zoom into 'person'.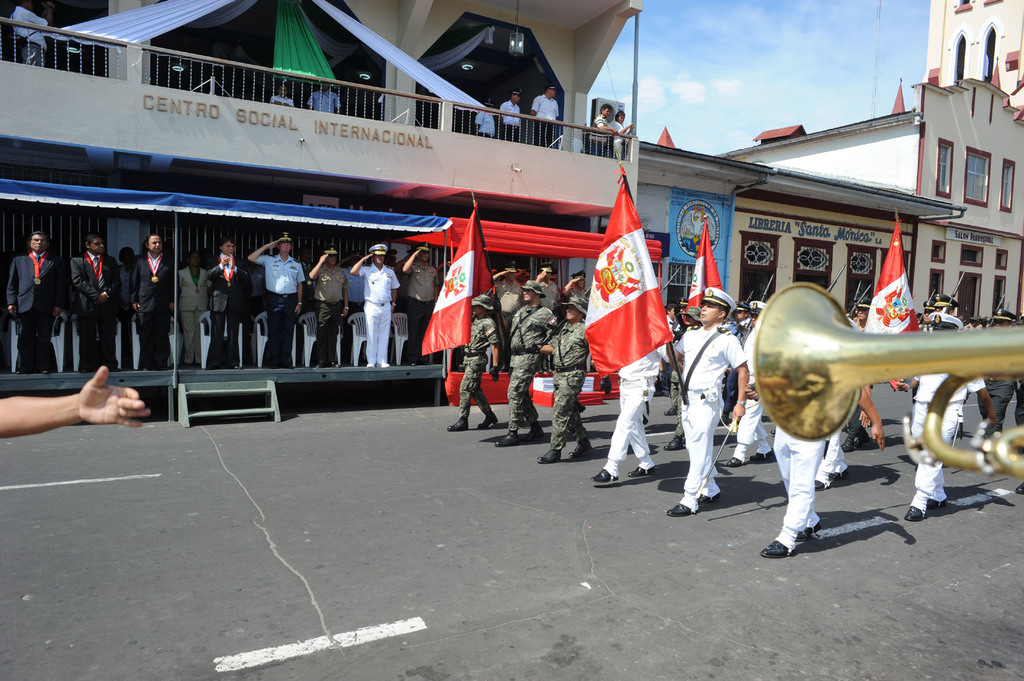
Zoom target: detection(564, 268, 588, 300).
